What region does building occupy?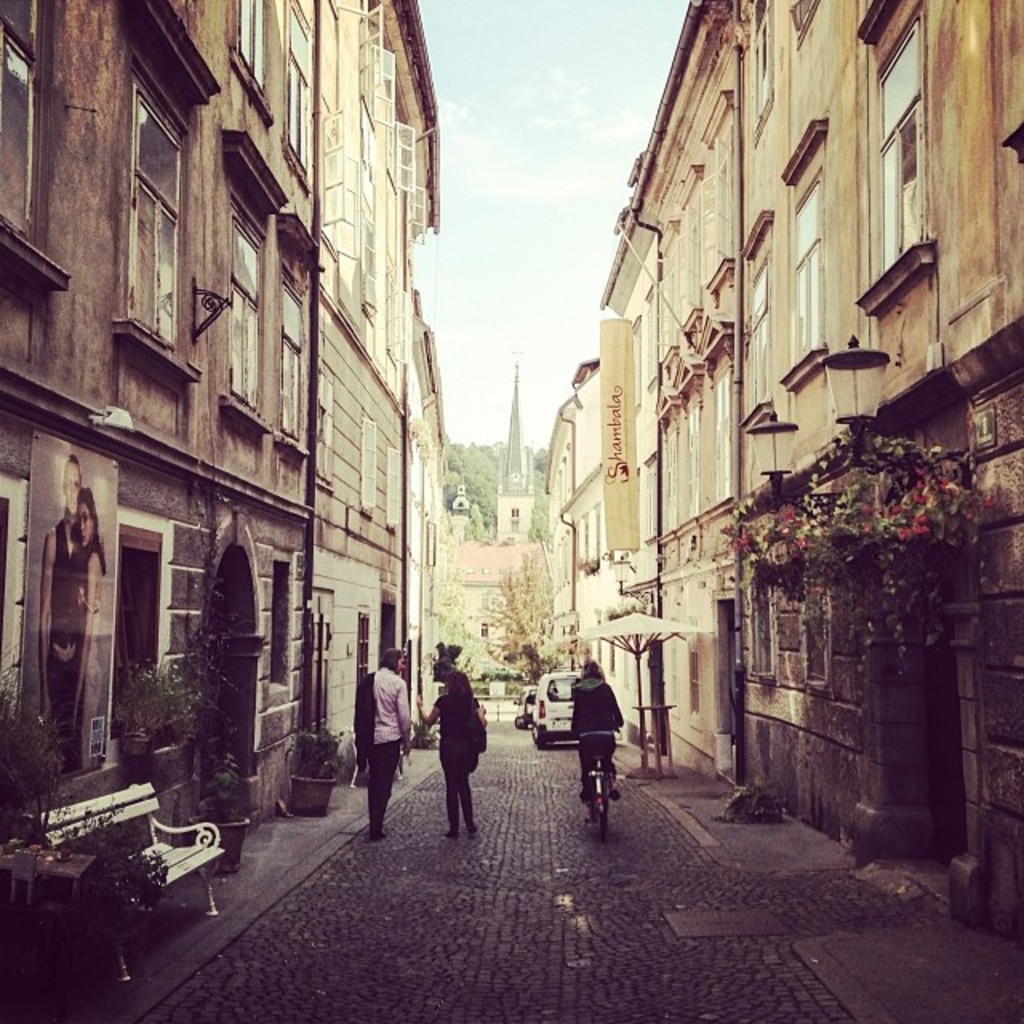
region(317, 0, 435, 771).
